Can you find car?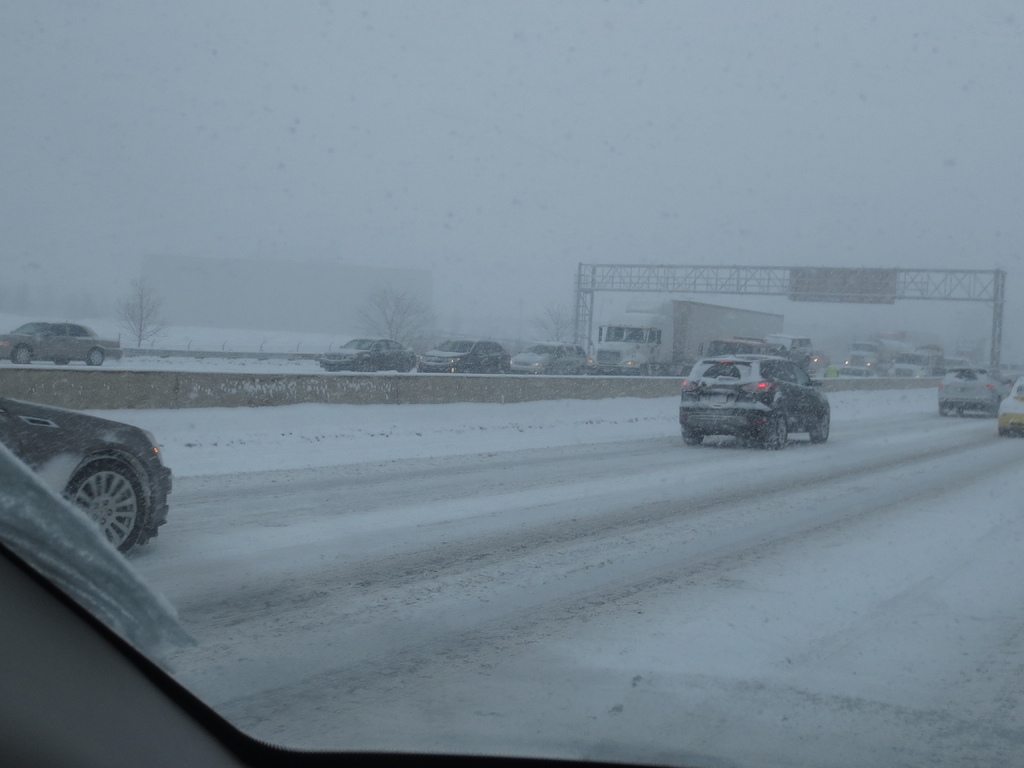
Yes, bounding box: pyautogui.locateOnScreen(0, 527, 973, 766).
